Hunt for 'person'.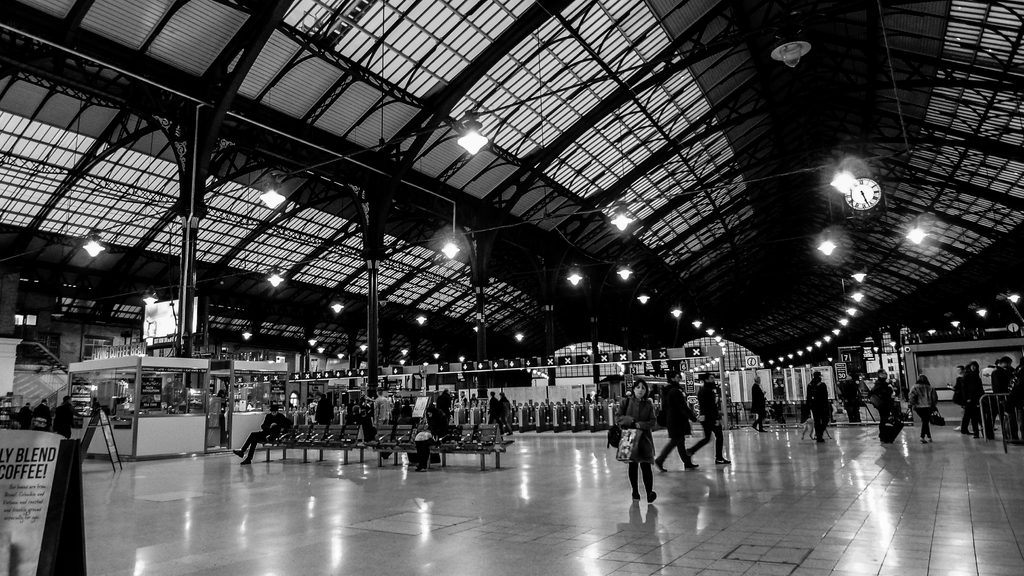
Hunted down at [686,373,732,463].
